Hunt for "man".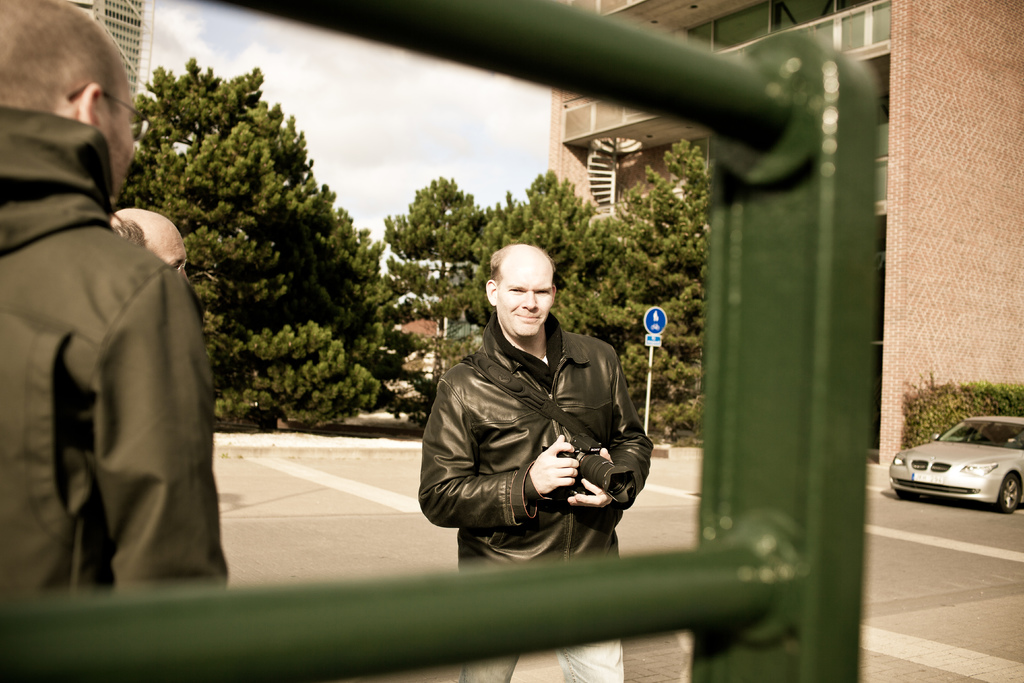
Hunted down at 8,24,224,607.
